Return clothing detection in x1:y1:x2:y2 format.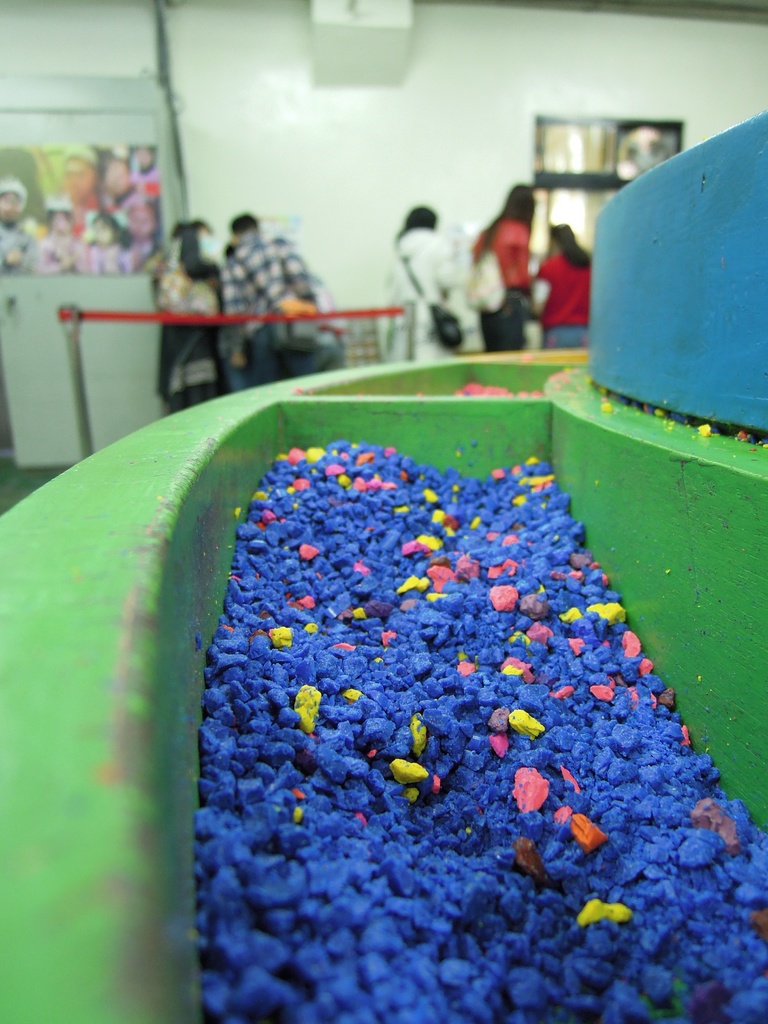
0:218:38:271.
